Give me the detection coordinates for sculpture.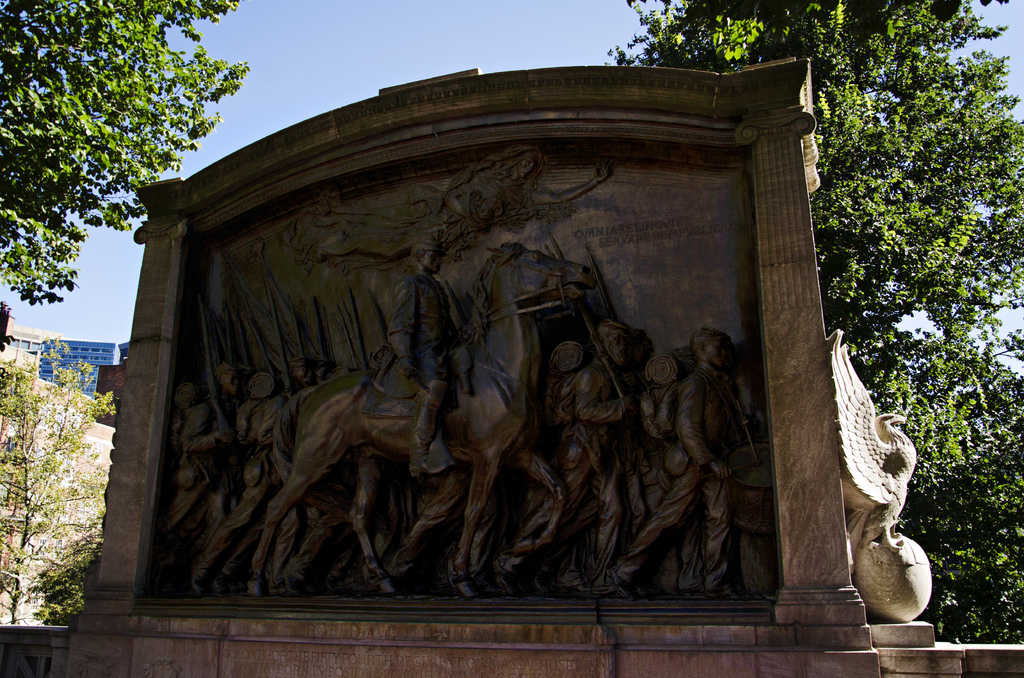
l=162, t=367, r=241, b=545.
